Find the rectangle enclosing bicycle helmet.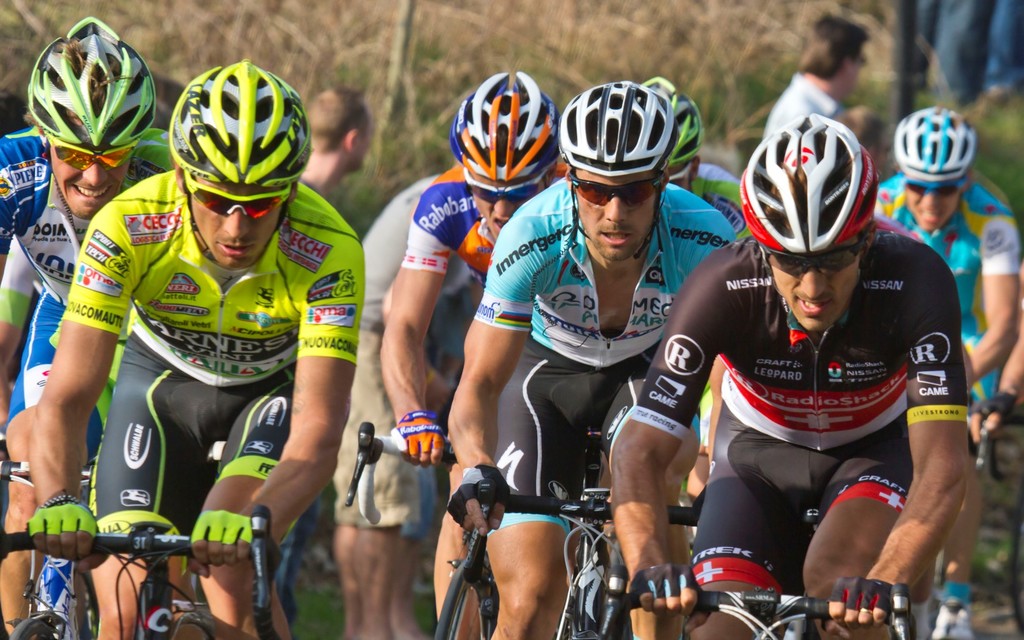
select_region(895, 104, 980, 184).
